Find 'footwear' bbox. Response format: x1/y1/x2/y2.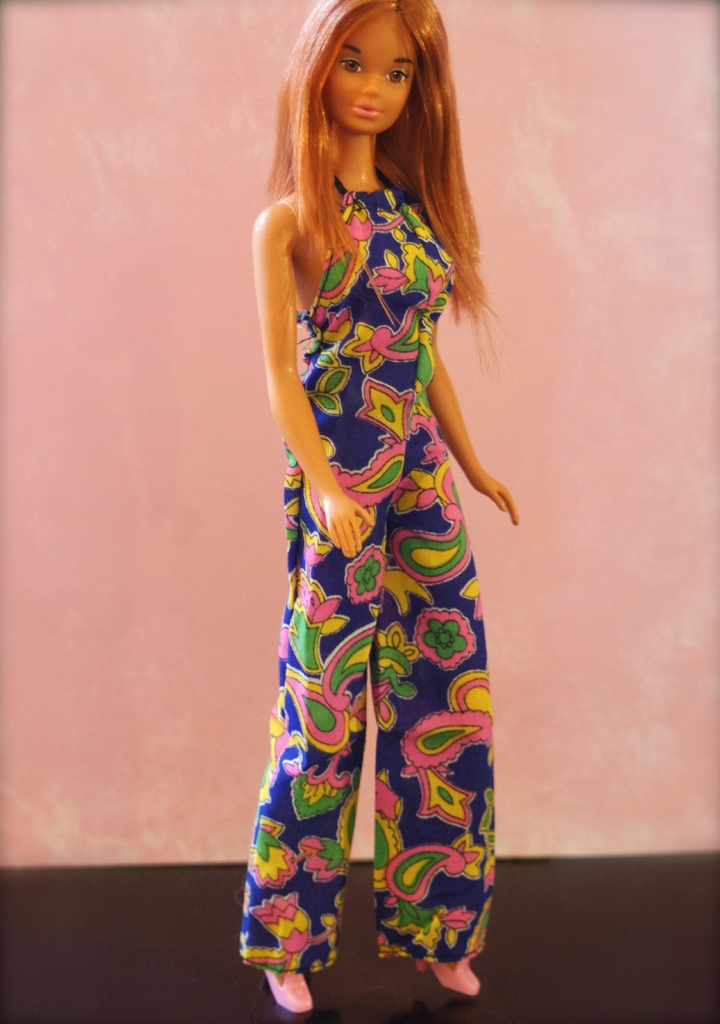
261/971/314/1016.
